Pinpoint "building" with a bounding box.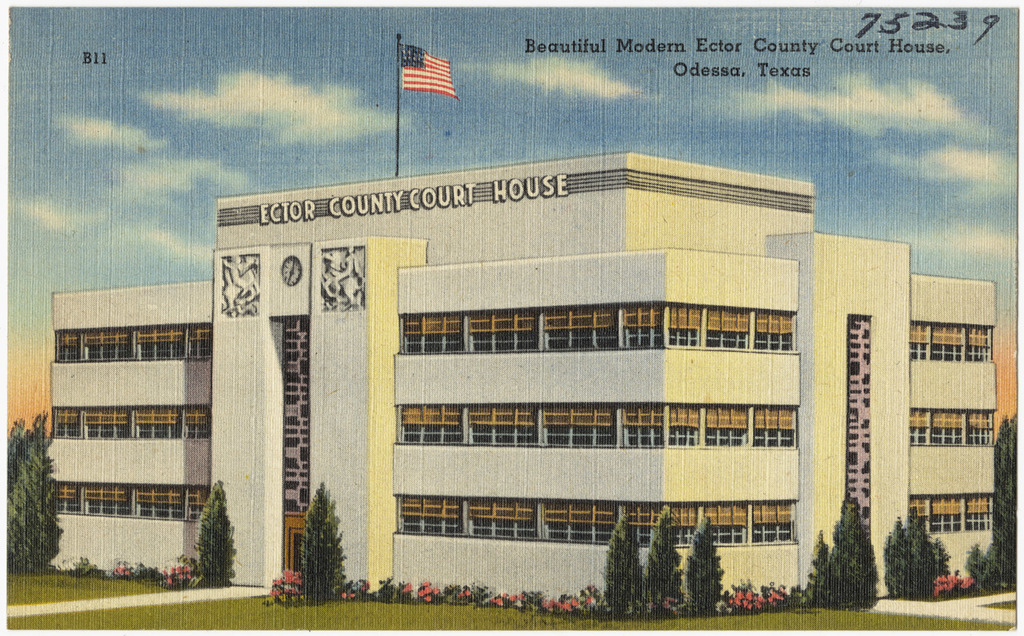
bbox=[44, 152, 996, 609].
